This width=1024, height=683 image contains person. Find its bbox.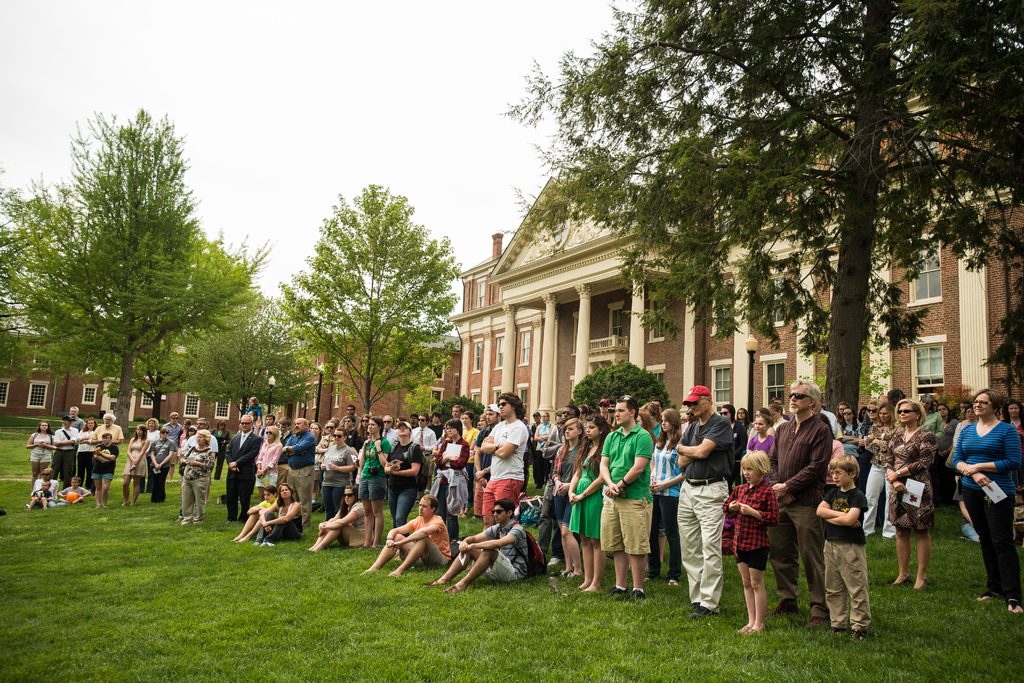
rect(54, 407, 82, 494).
